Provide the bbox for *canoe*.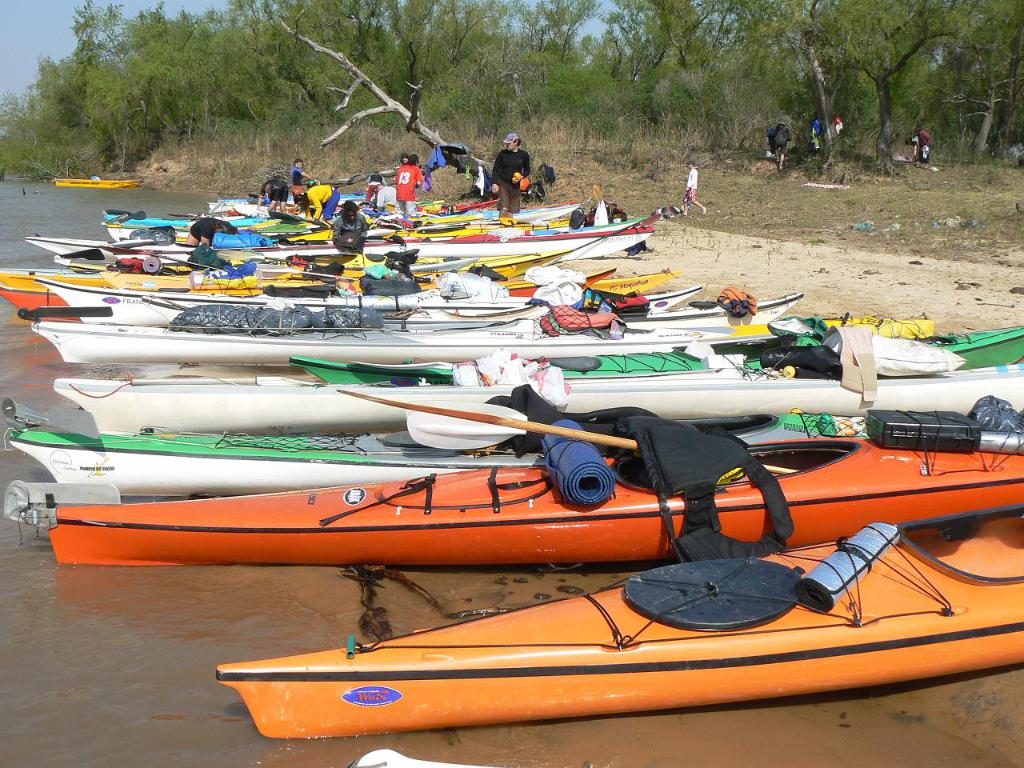
Rect(0, 482, 1023, 560).
